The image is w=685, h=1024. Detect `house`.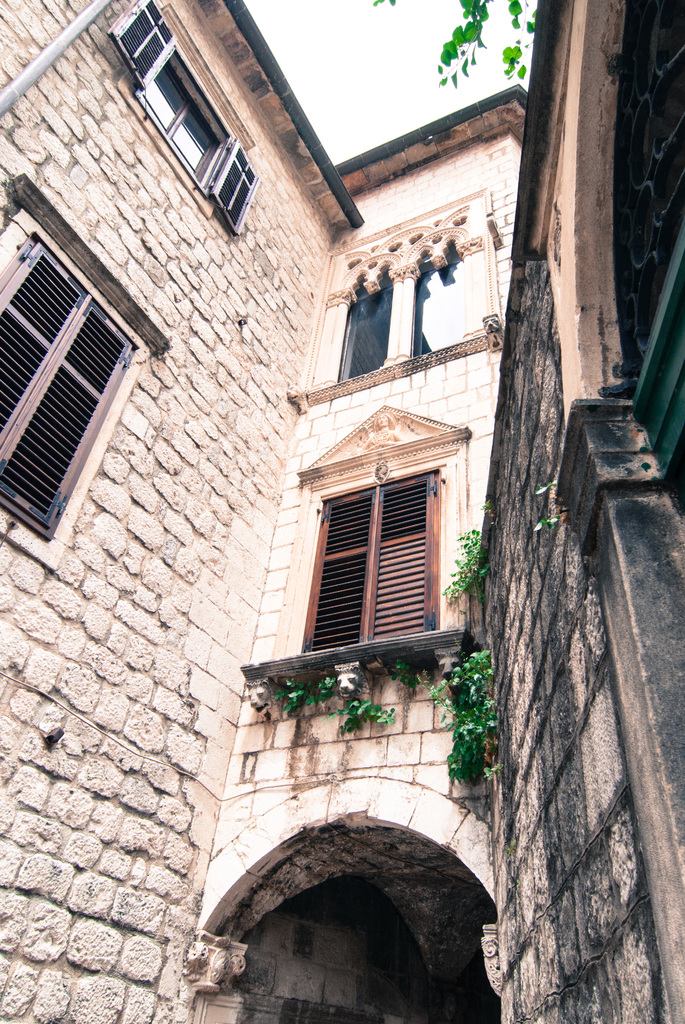
Detection: Rect(0, 0, 684, 1023).
